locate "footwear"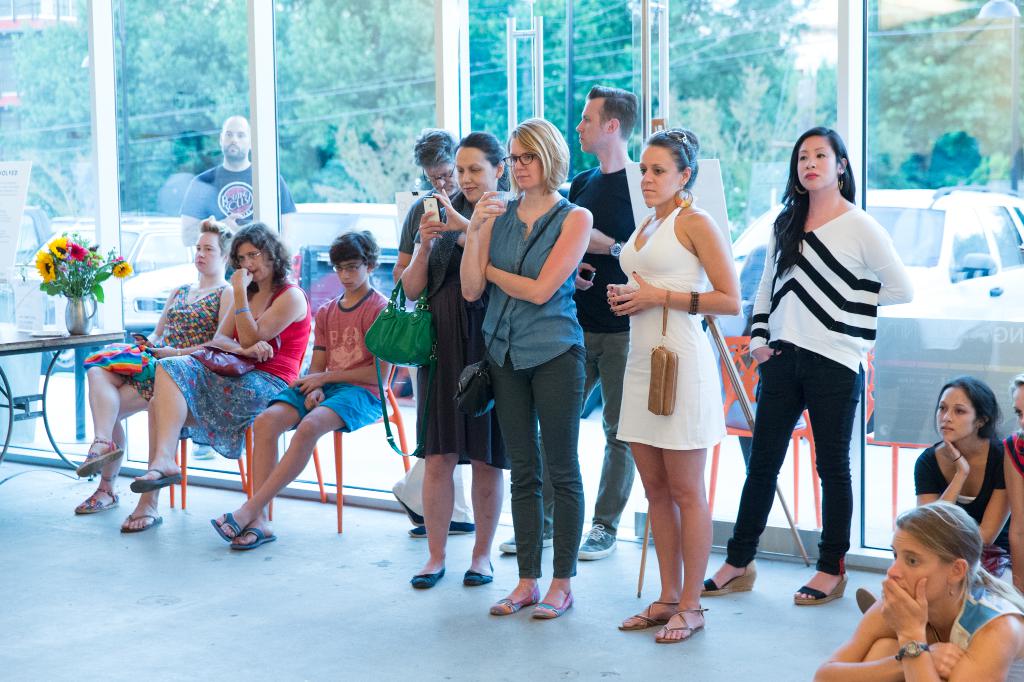
463 559 496 587
